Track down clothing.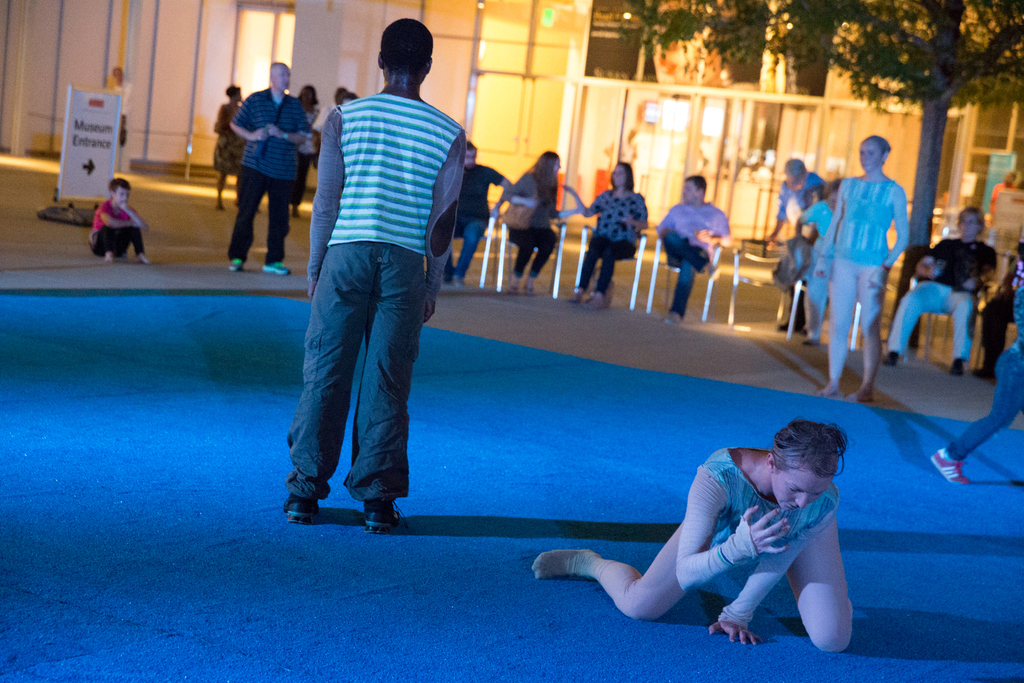
Tracked to [left=946, top=283, right=1023, bottom=462].
